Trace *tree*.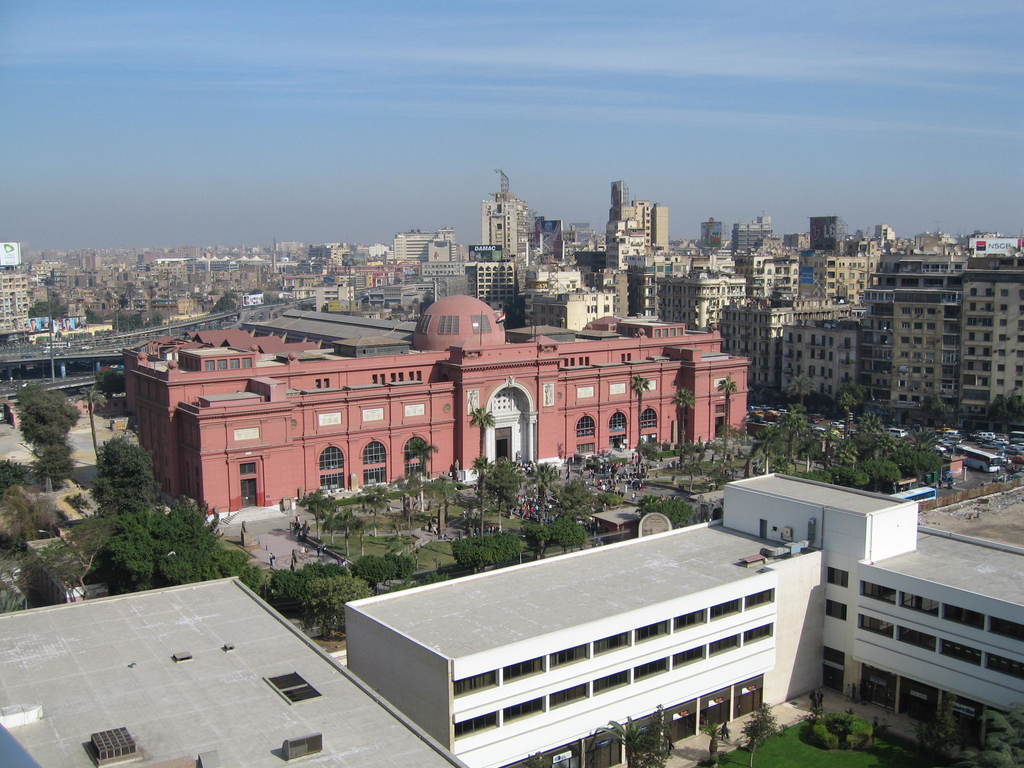
Traced to rect(25, 379, 81, 444).
